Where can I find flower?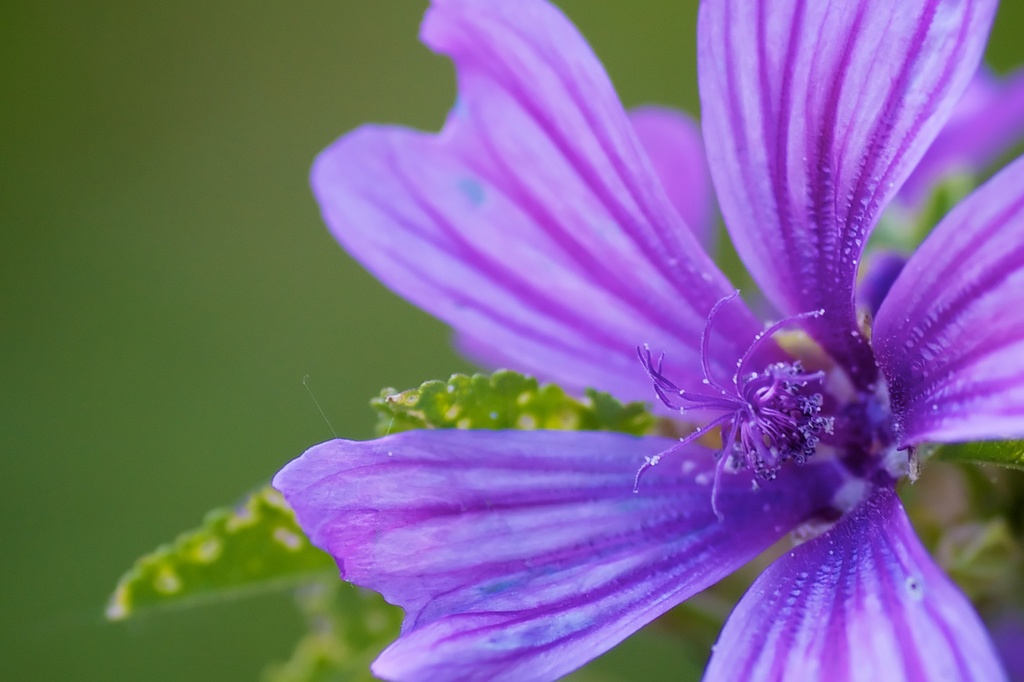
You can find it at [274,0,1023,681].
